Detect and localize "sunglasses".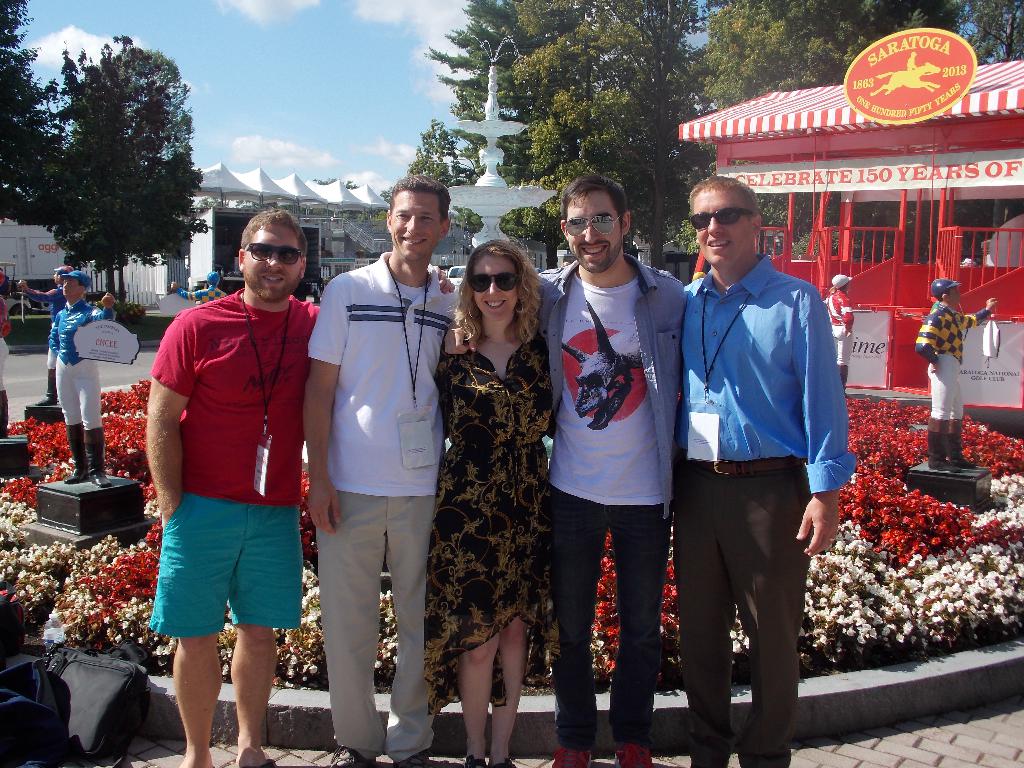
Localized at (left=687, top=212, right=755, bottom=232).
